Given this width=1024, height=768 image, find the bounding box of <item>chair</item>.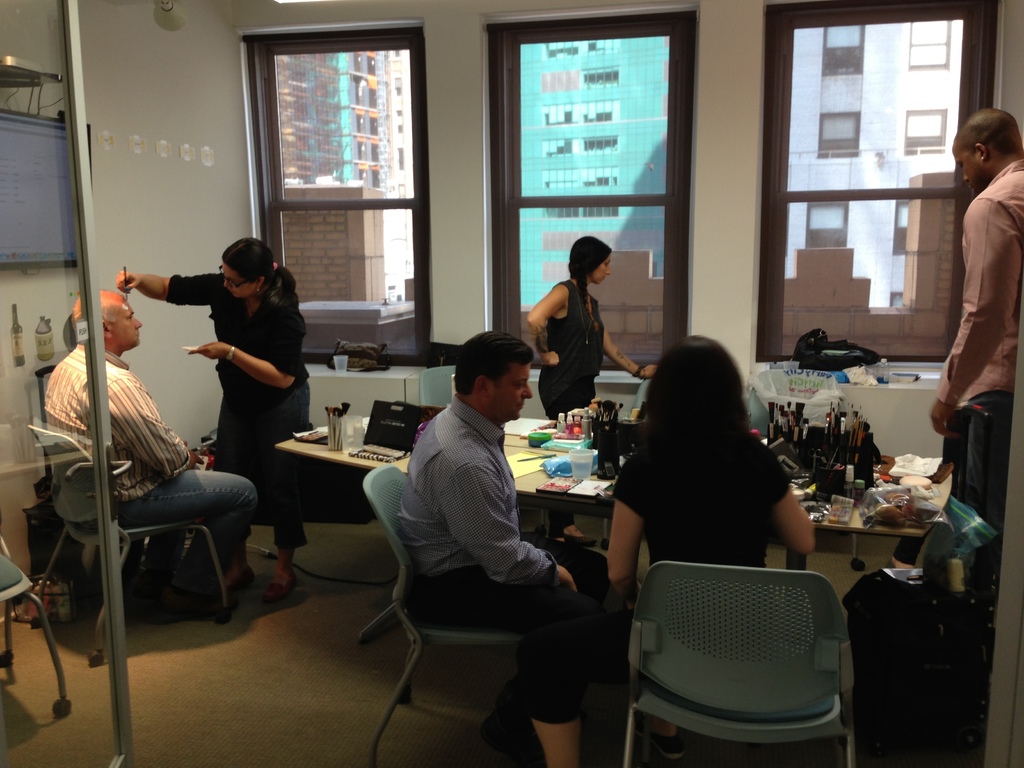
box=[627, 604, 865, 765].
